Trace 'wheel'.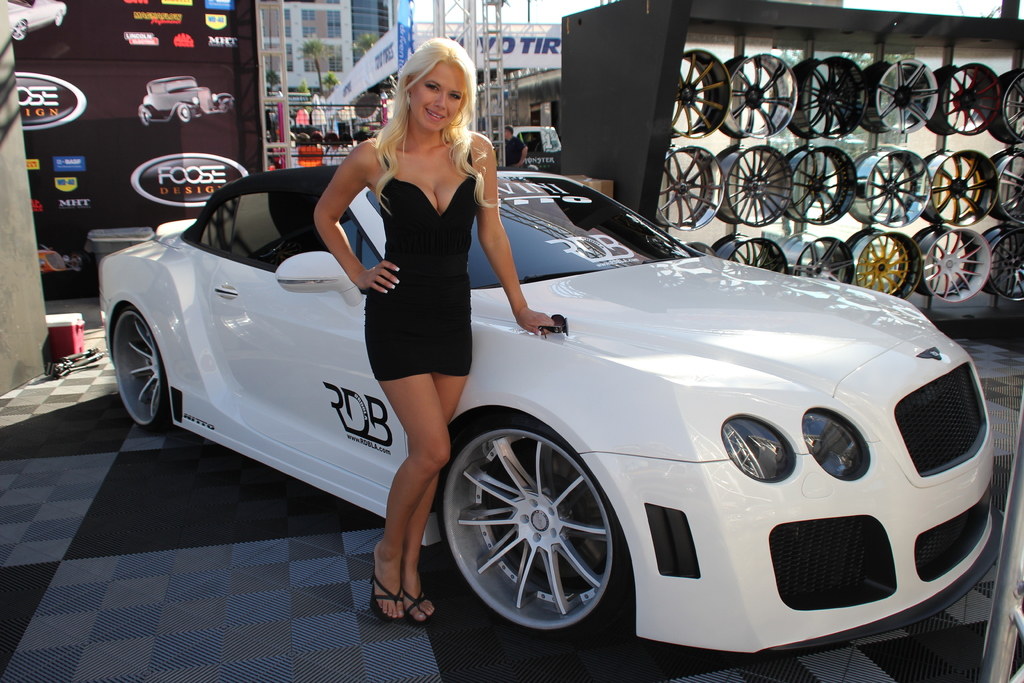
Traced to box=[844, 232, 924, 297].
